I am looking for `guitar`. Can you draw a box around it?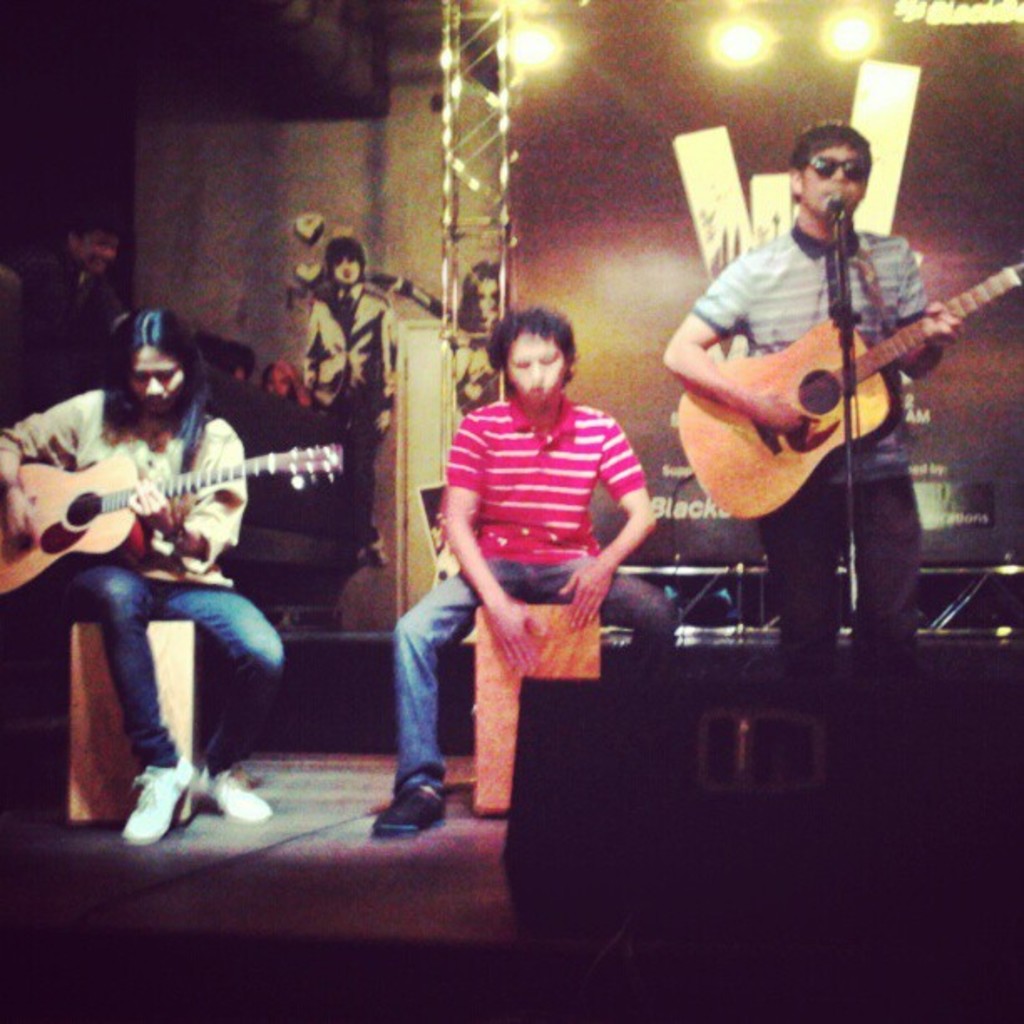
Sure, the bounding box is 658,223,1011,515.
